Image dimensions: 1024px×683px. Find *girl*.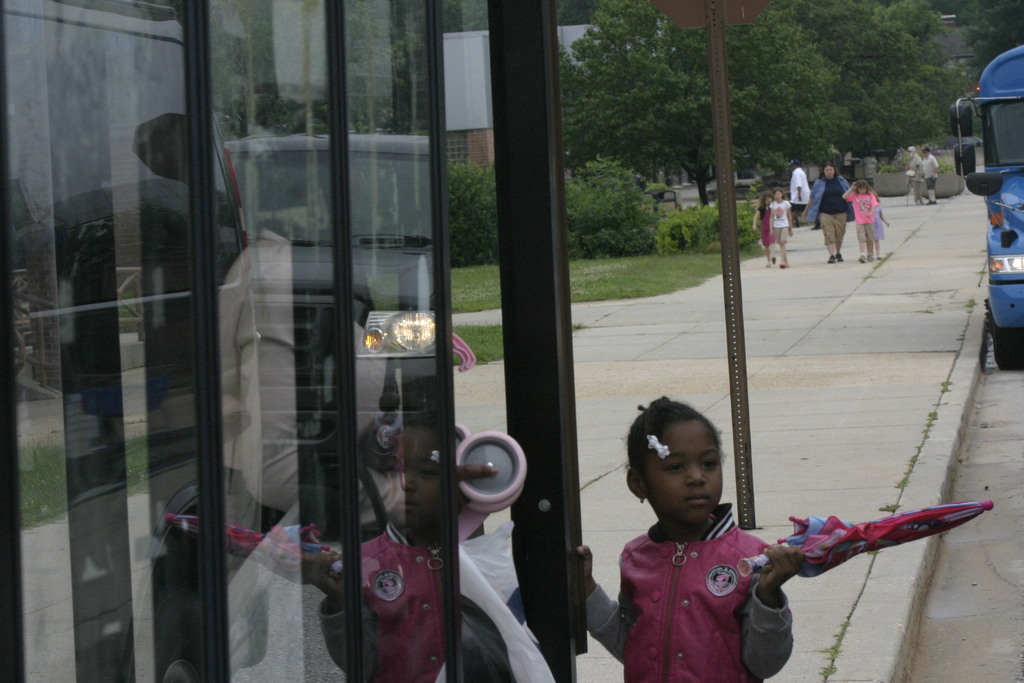
768:186:793:267.
